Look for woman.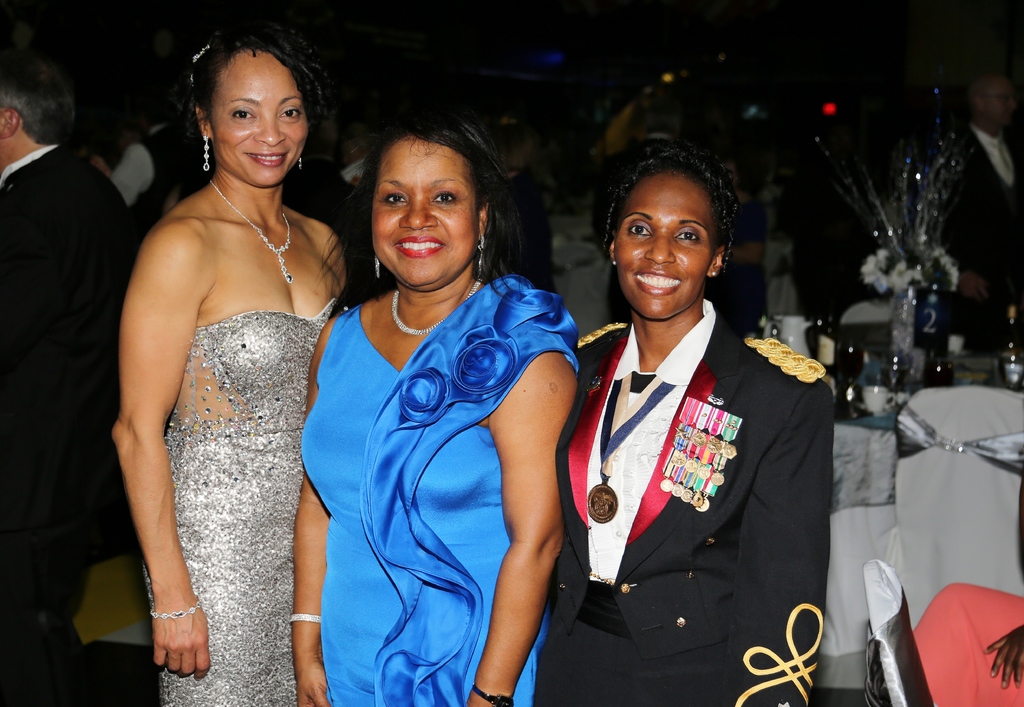
Found: locate(98, 28, 363, 706).
